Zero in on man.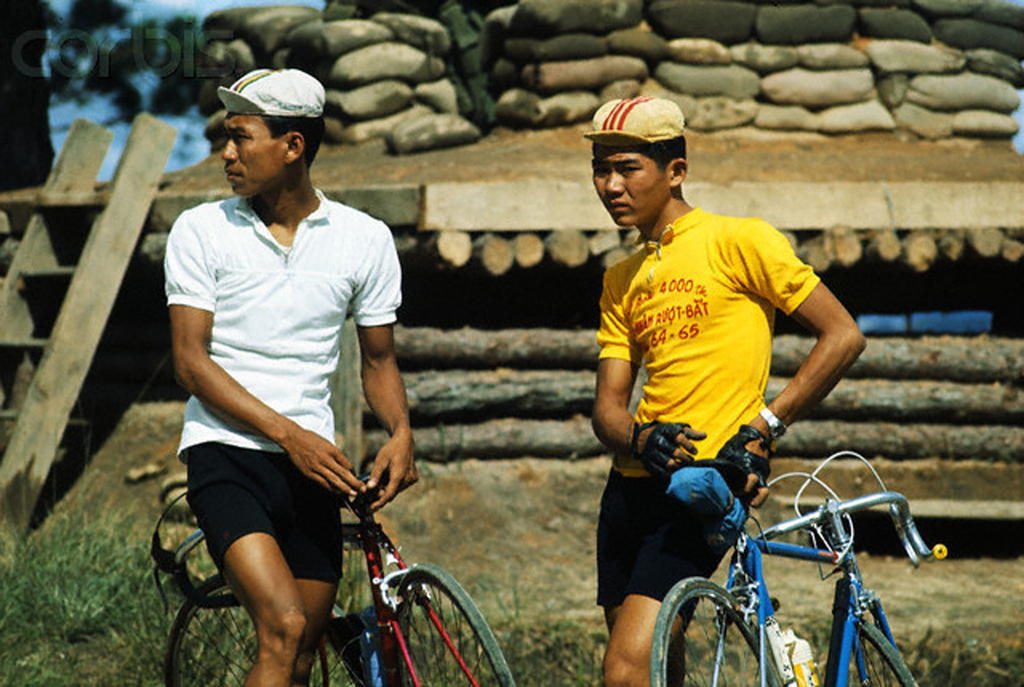
Zeroed in: 577, 94, 870, 683.
